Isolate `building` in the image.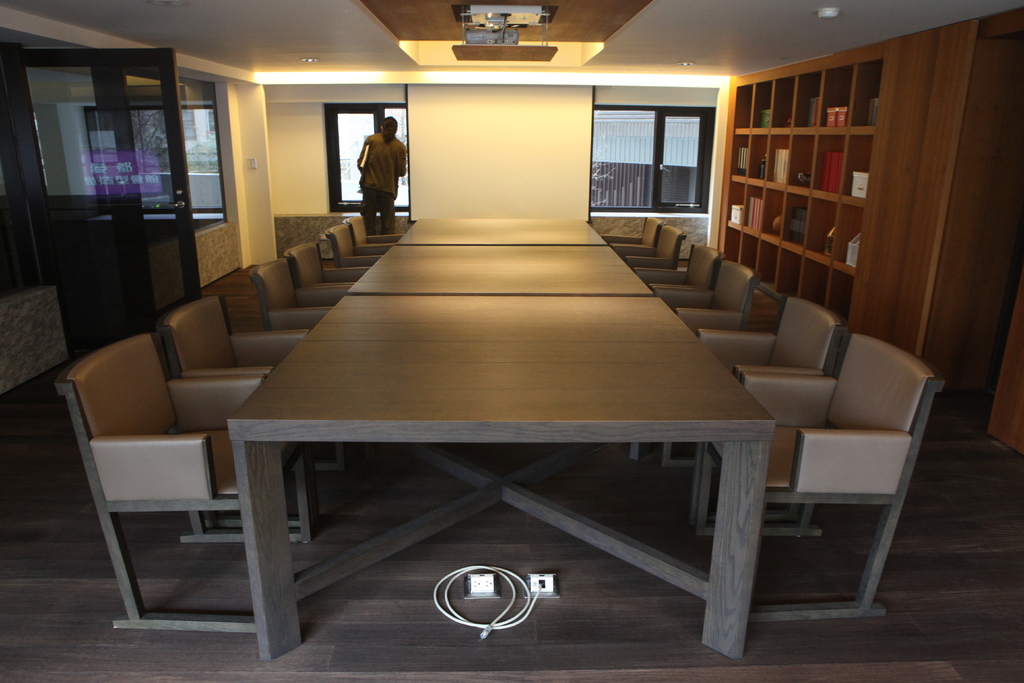
Isolated region: l=0, t=0, r=1023, b=682.
